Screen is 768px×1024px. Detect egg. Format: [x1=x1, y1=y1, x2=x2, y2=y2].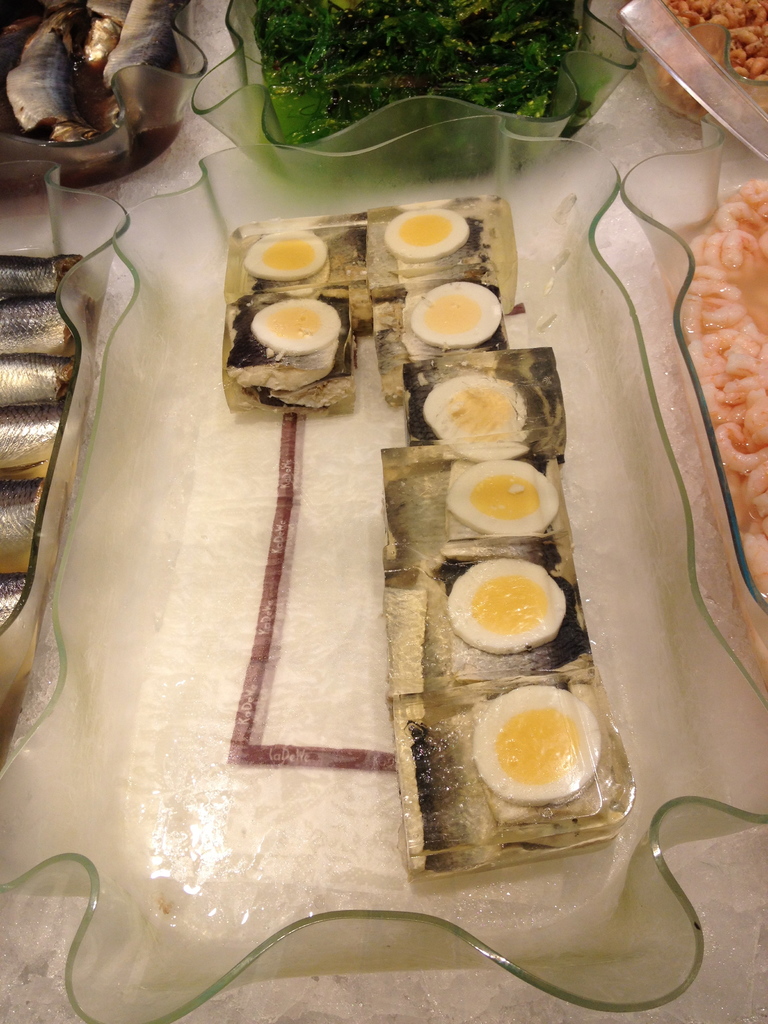
[x1=242, y1=226, x2=329, y2=280].
